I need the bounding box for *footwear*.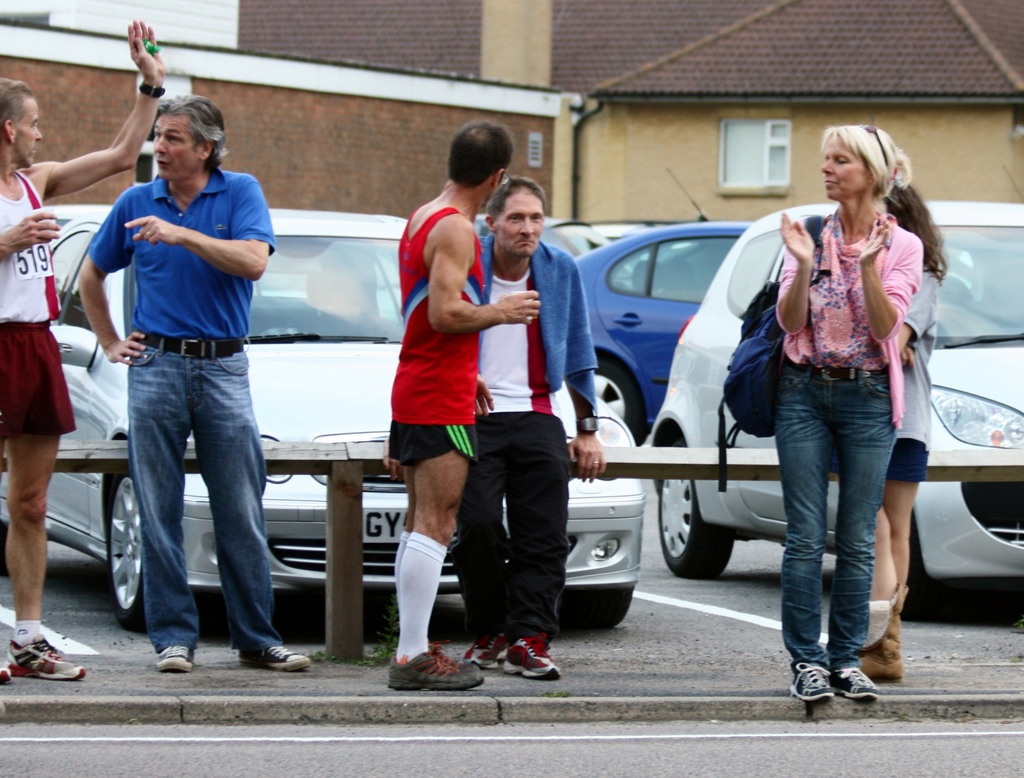
Here it is: 858,589,907,688.
